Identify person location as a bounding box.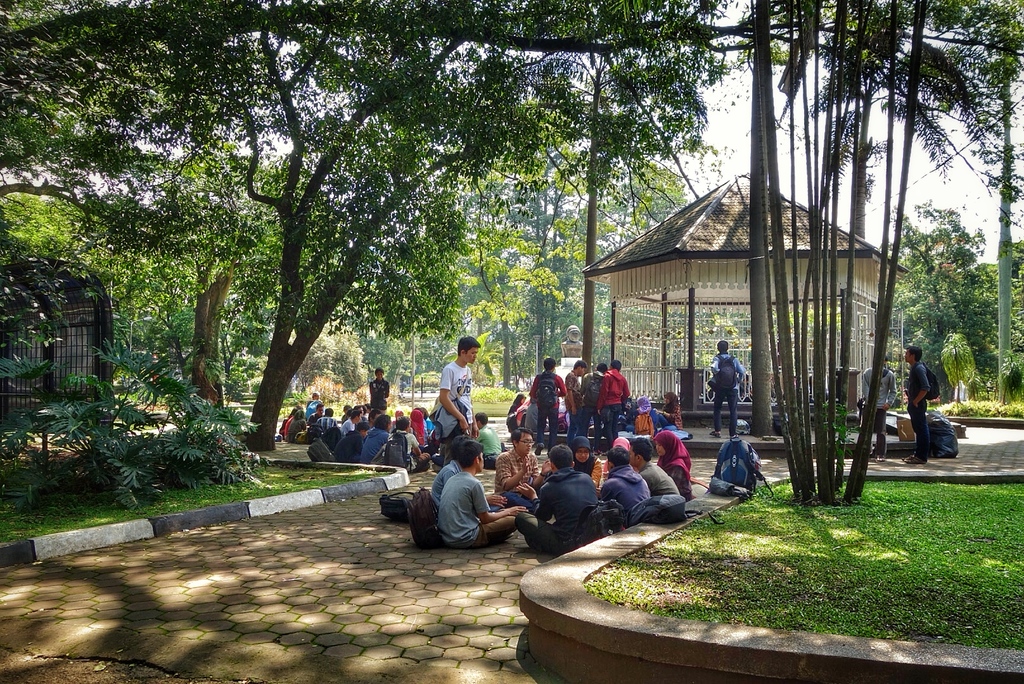
(431, 333, 486, 457).
